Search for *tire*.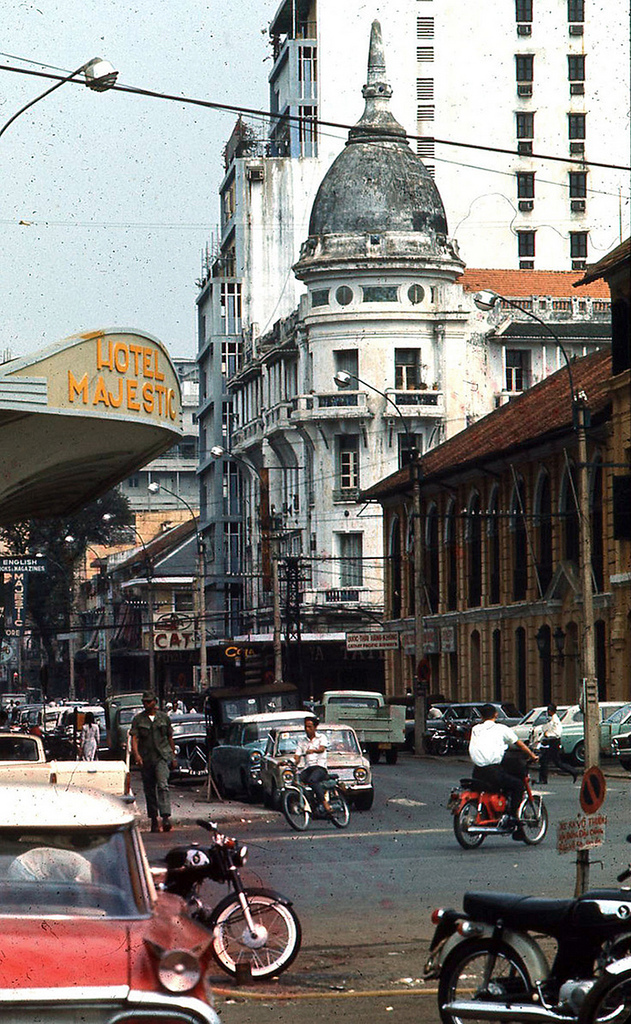
Found at {"x1": 202, "y1": 891, "x2": 303, "y2": 978}.
